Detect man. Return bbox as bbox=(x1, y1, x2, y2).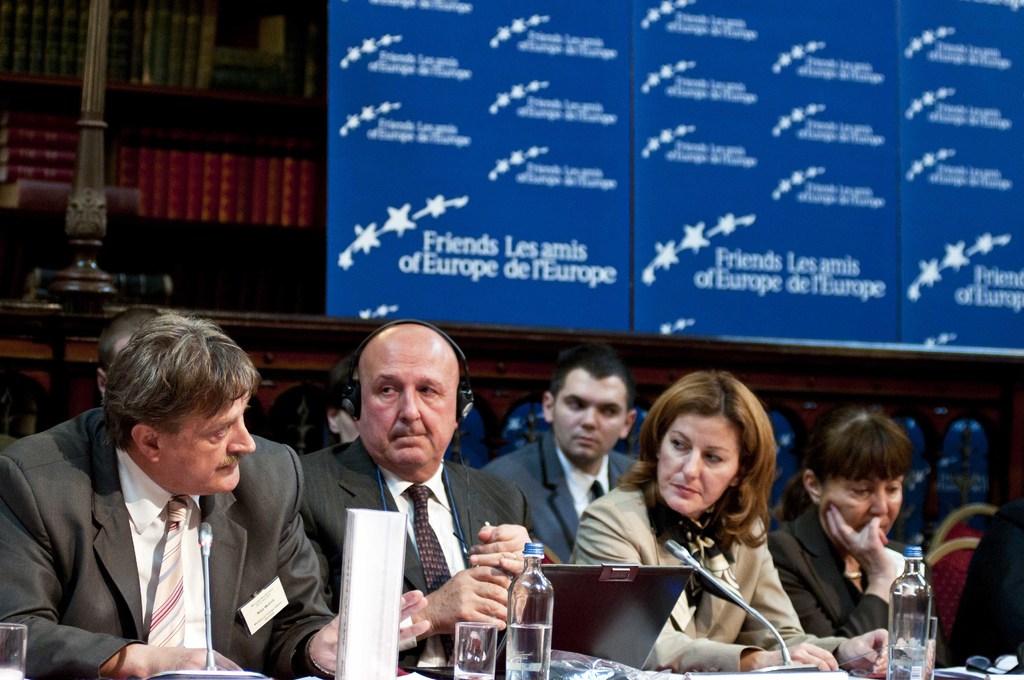
bbox=(298, 323, 535, 649).
